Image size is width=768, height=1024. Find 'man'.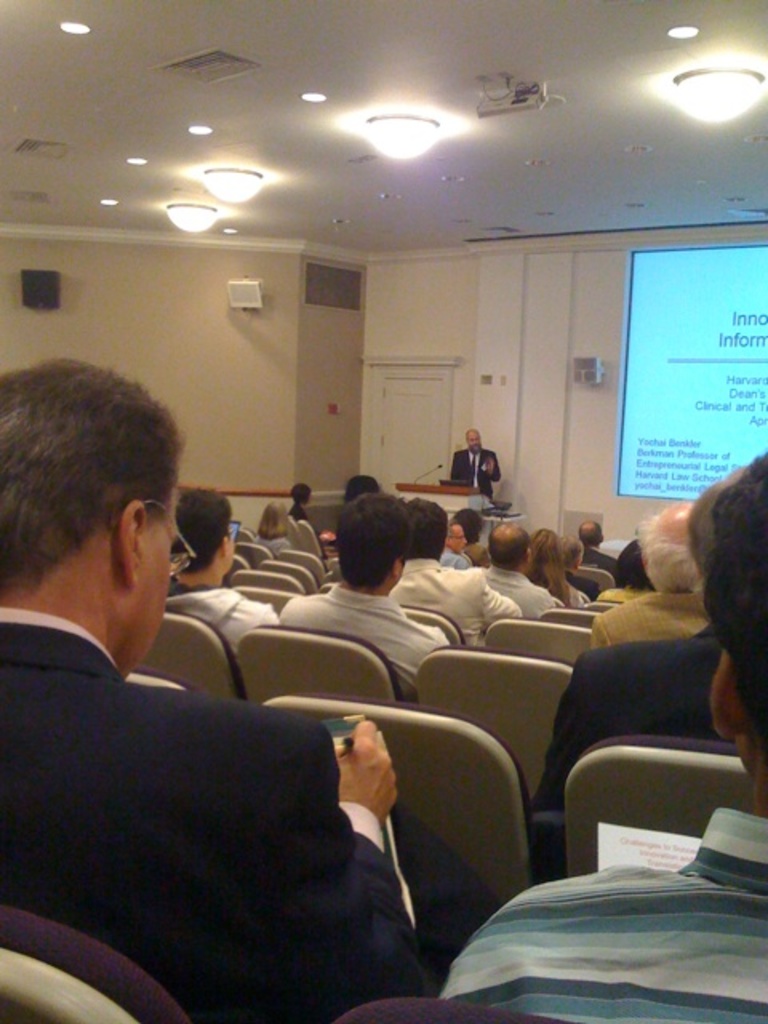
bbox=[446, 421, 501, 488].
